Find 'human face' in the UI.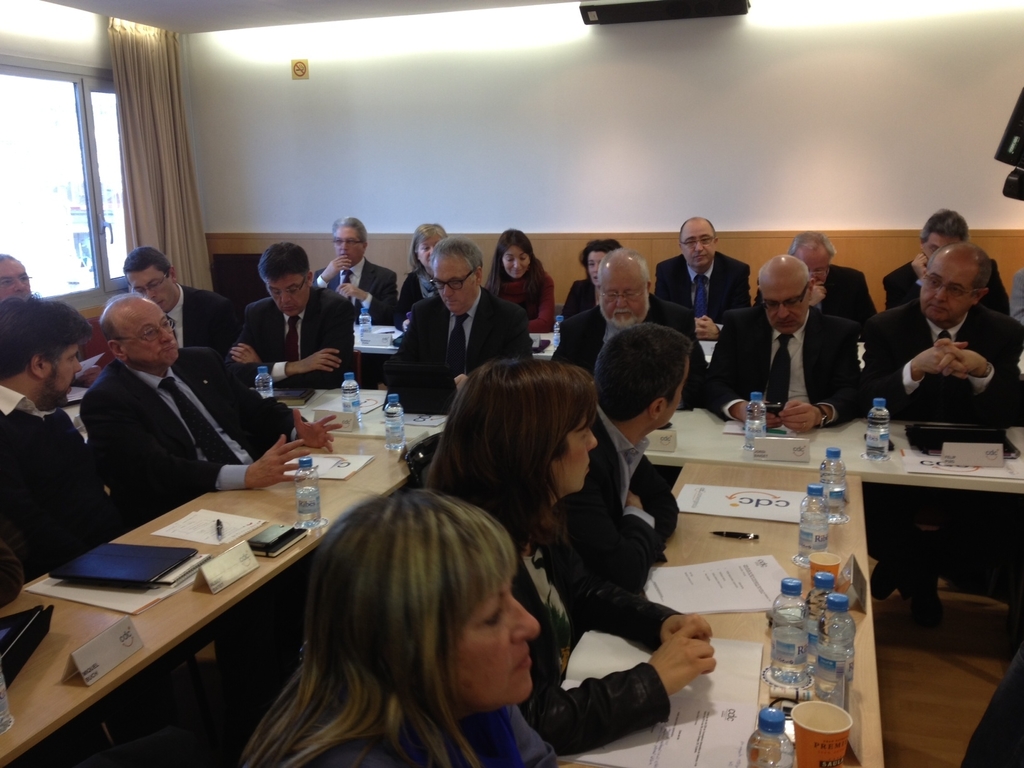
UI element at <region>49, 347, 88, 400</region>.
